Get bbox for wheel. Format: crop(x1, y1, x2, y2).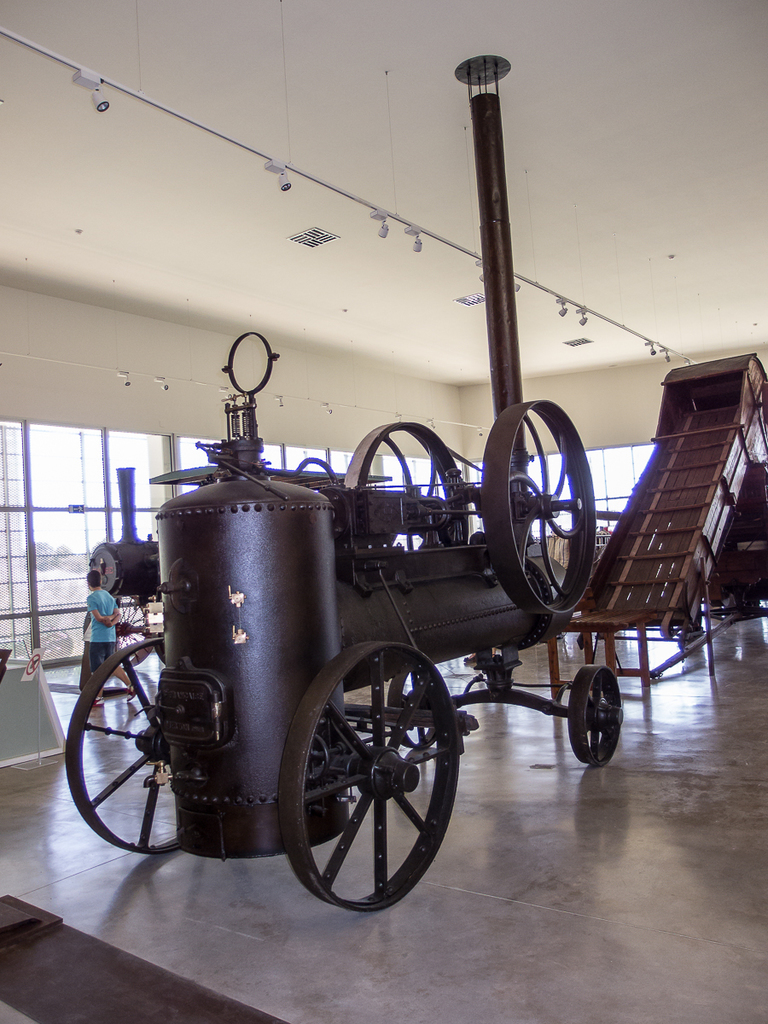
crop(282, 638, 466, 917).
